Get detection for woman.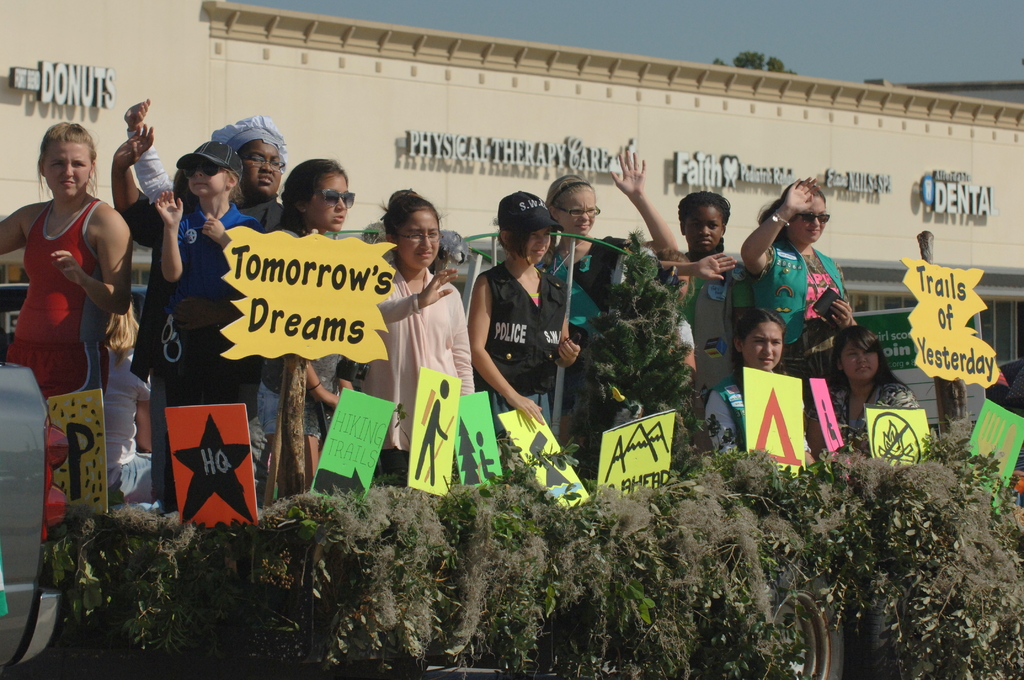
Detection: {"x1": 349, "y1": 184, "x2": 476, "y2": 498}.
